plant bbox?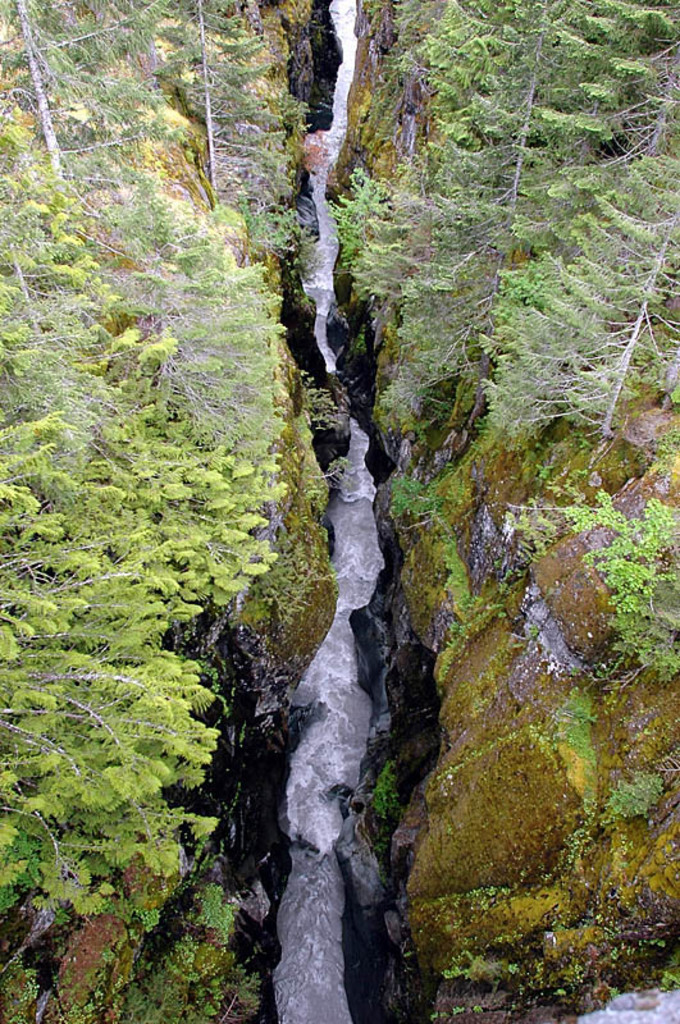
[515,620,546,643]
